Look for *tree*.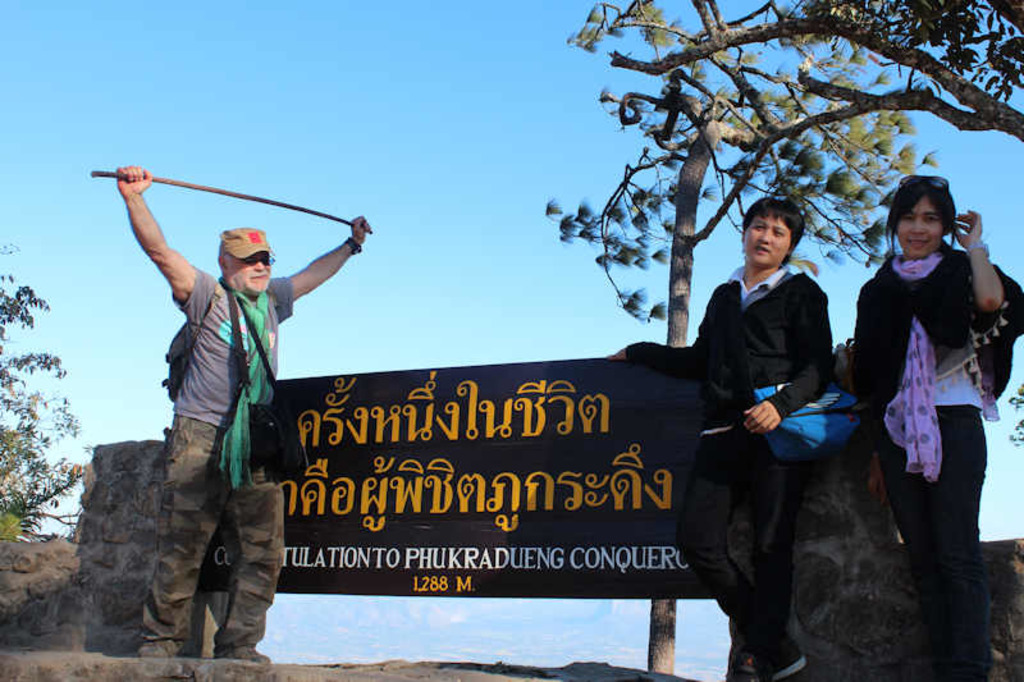
Found: (left=529, top=55, right=940, bottom=665).
